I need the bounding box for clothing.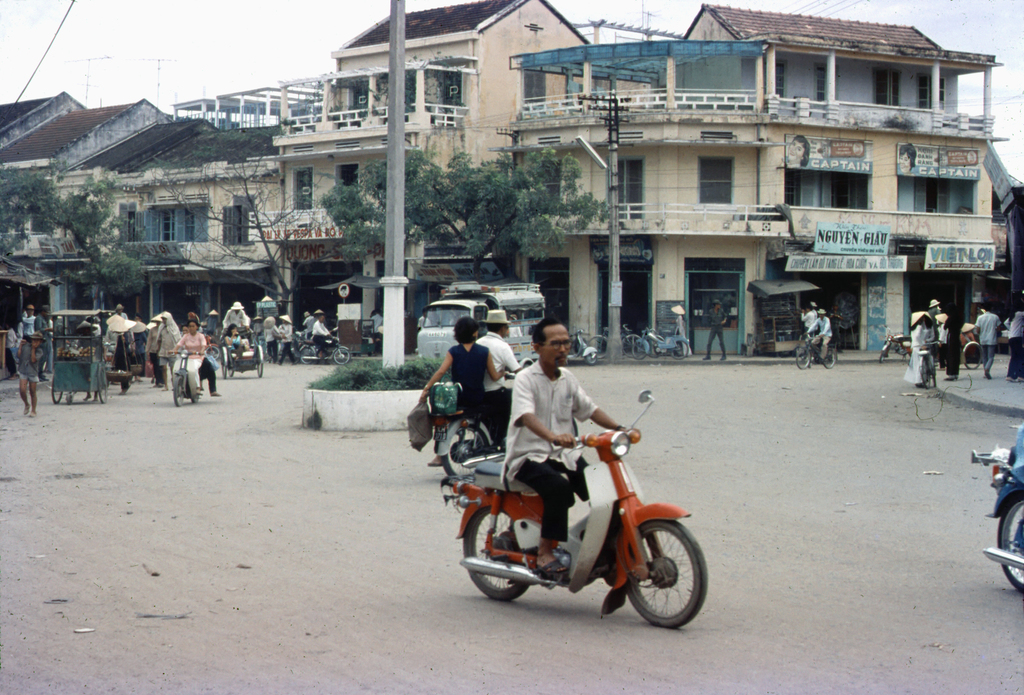
Here it is: <region>173, 332, 207, 398</region>.
